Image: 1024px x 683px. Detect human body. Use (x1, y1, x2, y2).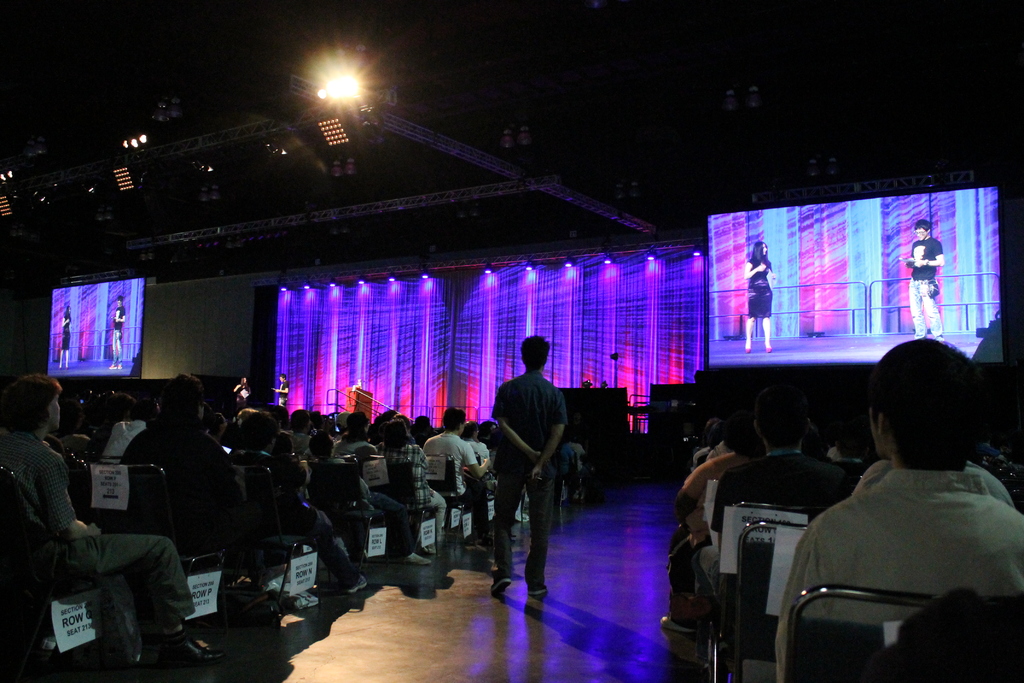
(654, 402, 762, 632).
